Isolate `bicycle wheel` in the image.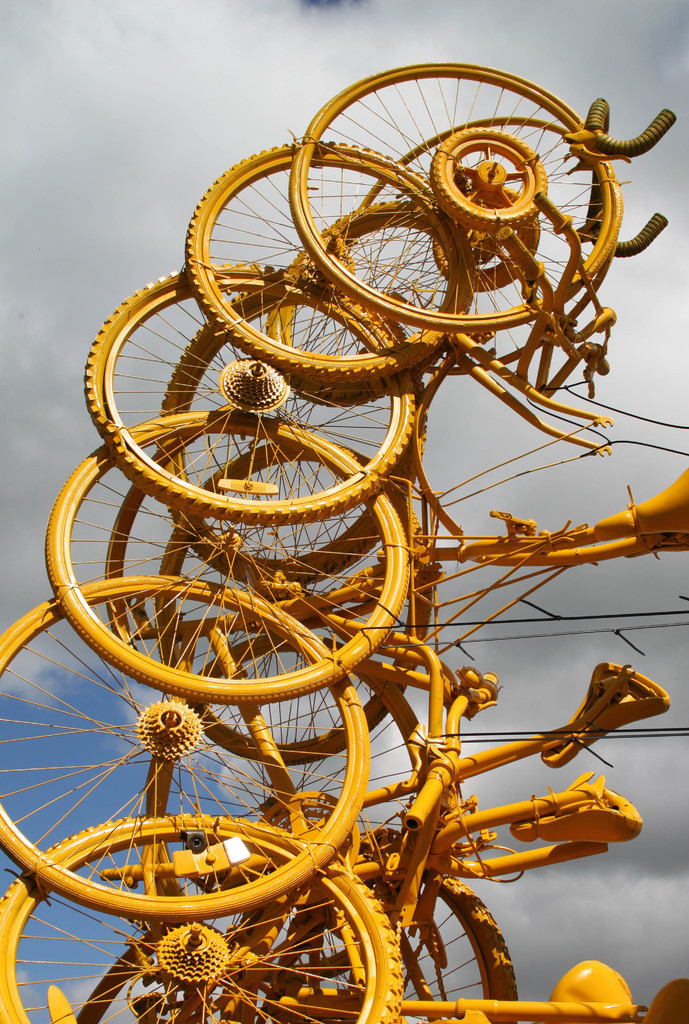
Isolated region: (left=181, top=135, right=473, bottom=384).
